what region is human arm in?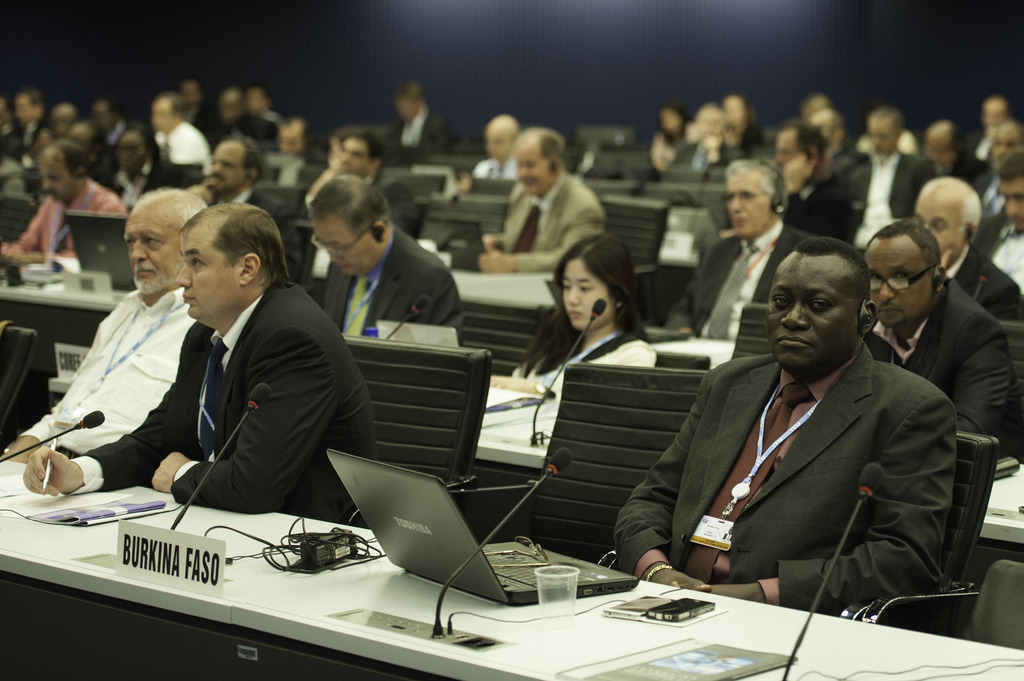
<bbox>663, 236, 724, 348</bbox>.
